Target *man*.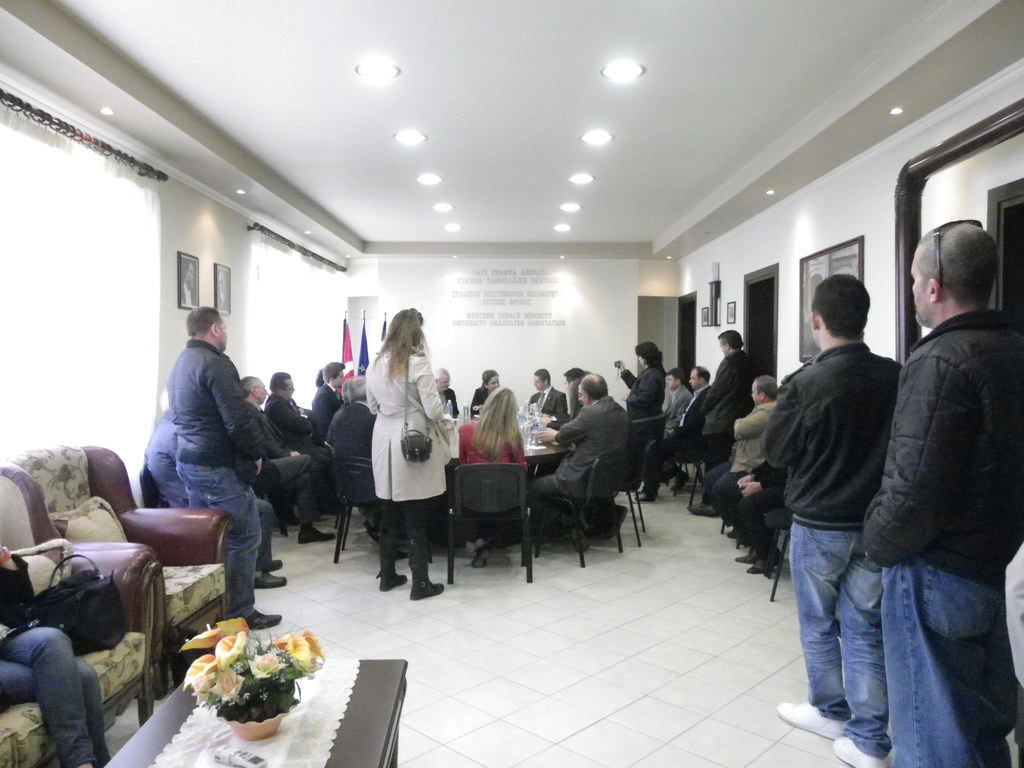
Target region: {"x1": 530, "y1": 374, "x2": 630, "y2": 553}.
